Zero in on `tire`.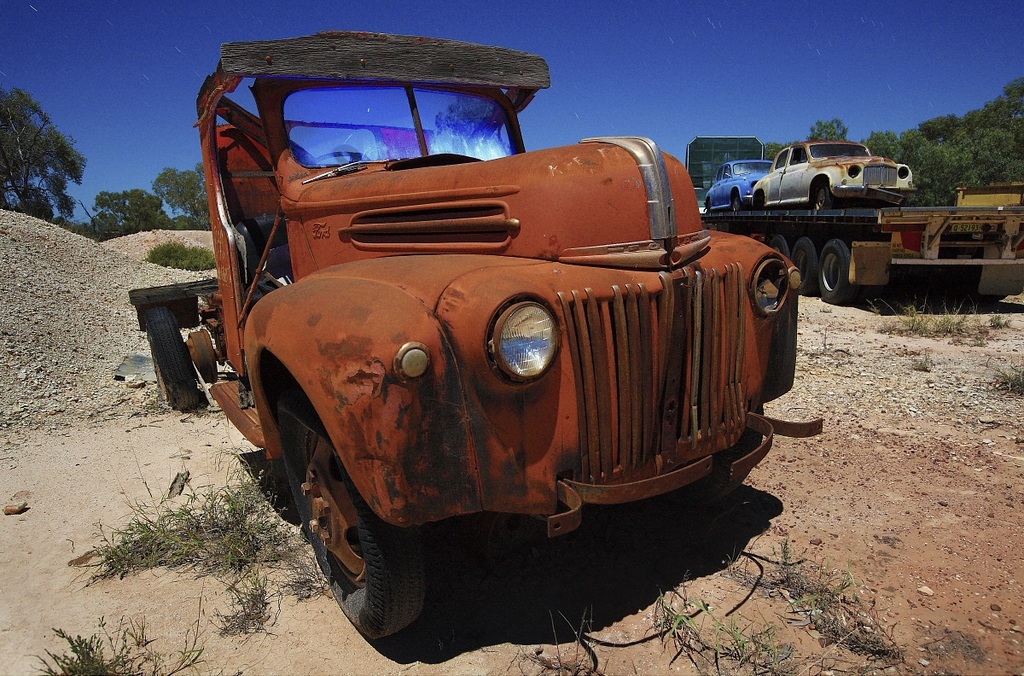
Zeroed in: <box>267,382,416,638</box>.
